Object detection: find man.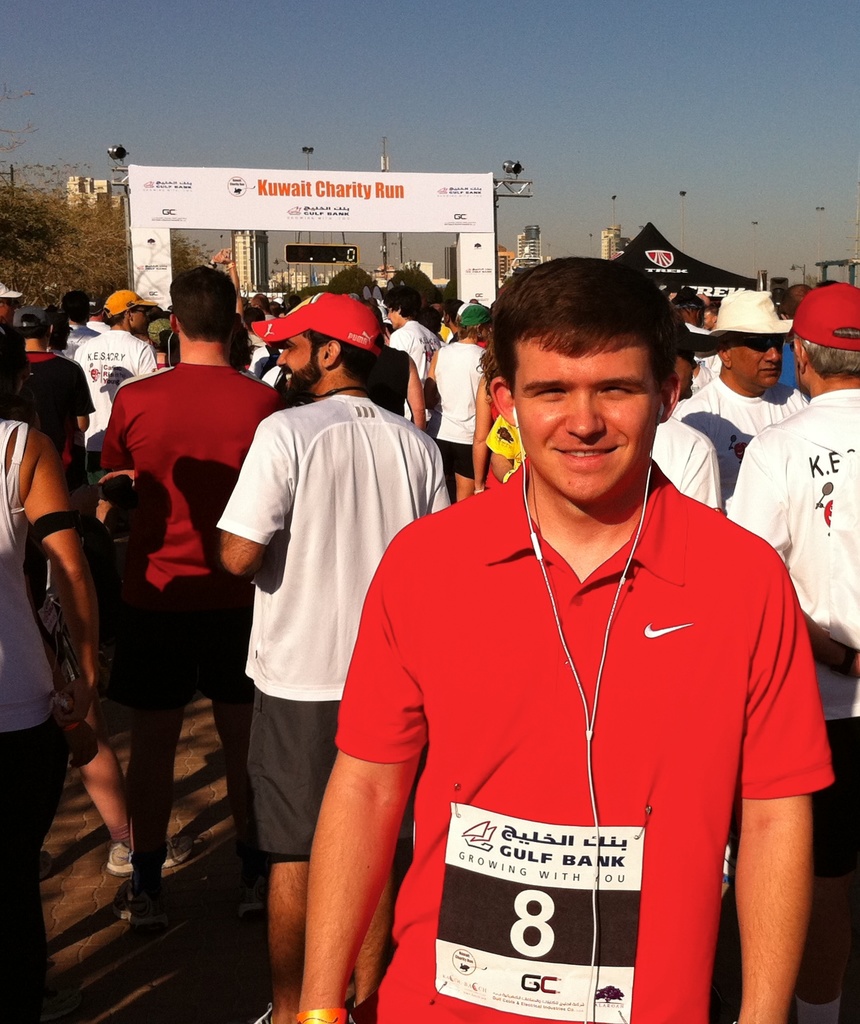
rect(0, 276, 12, 337).
